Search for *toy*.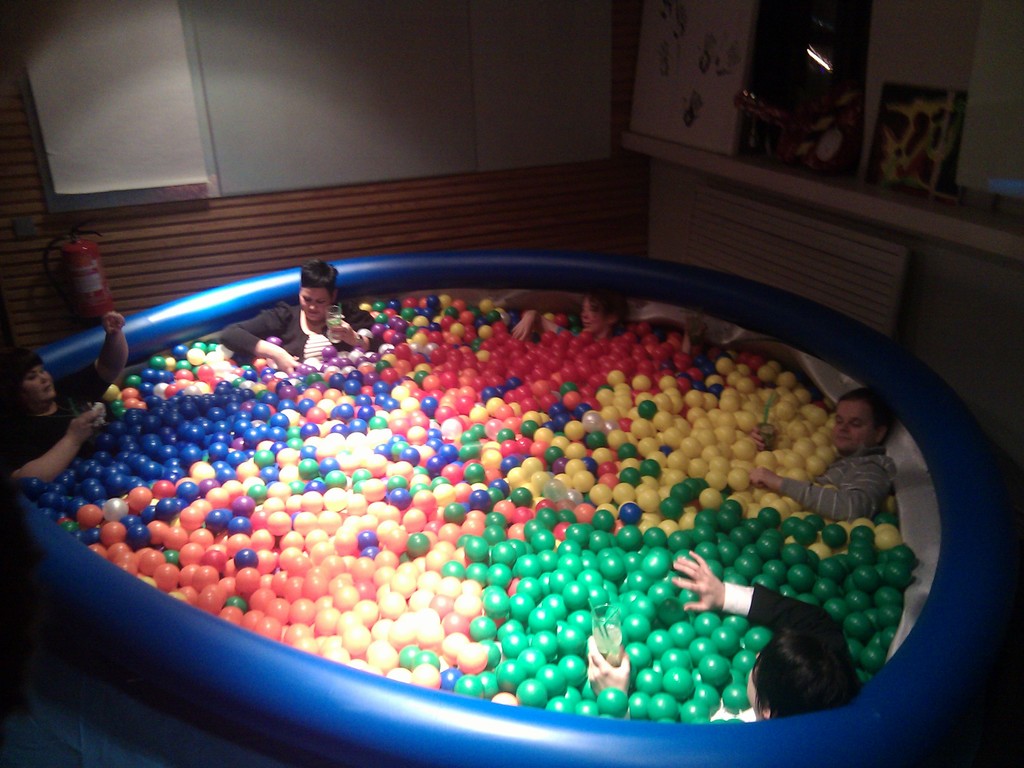
Found at BBox(637, 400, 657, 422).
